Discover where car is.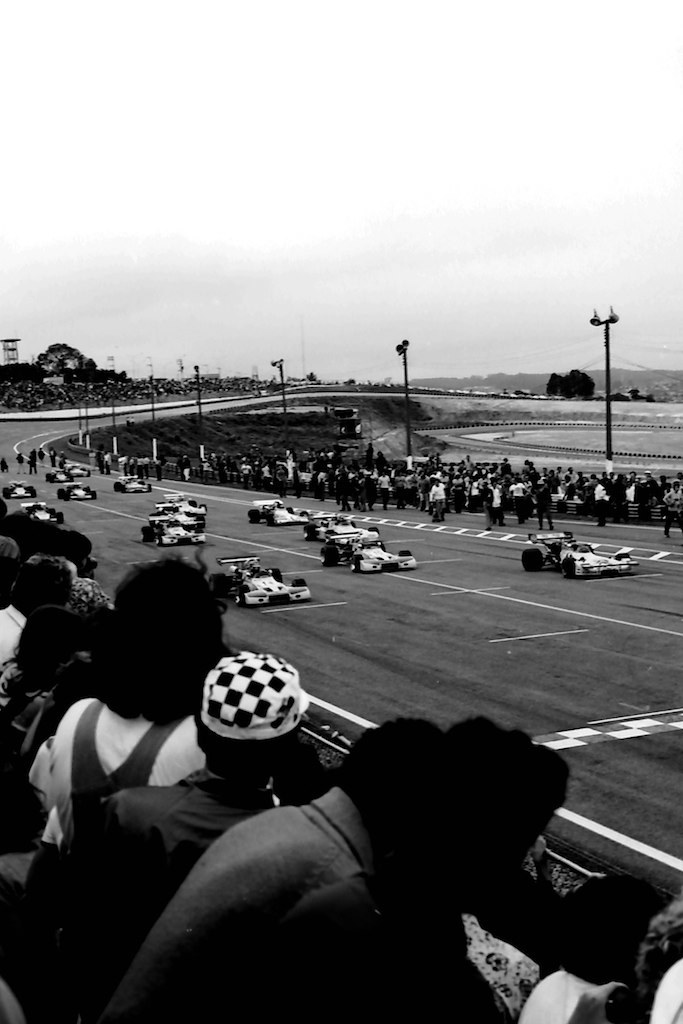
Discovered at box(21, 501, 68, 522).
